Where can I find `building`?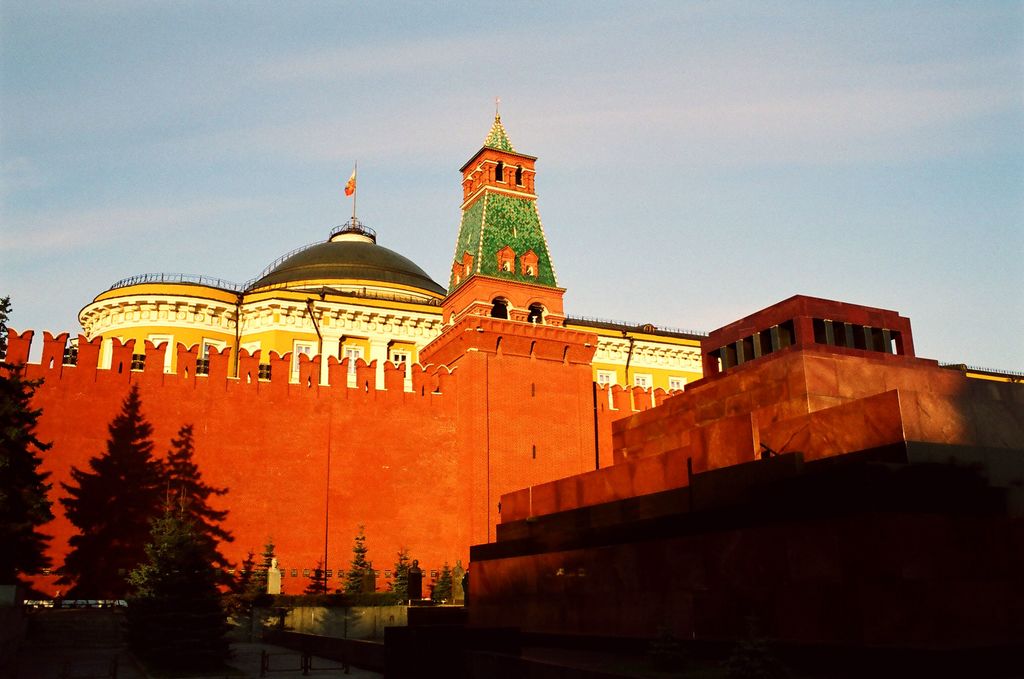
You can find it at {"left": 4, "top": 91, "right": 1023, "bottom": 619}.
